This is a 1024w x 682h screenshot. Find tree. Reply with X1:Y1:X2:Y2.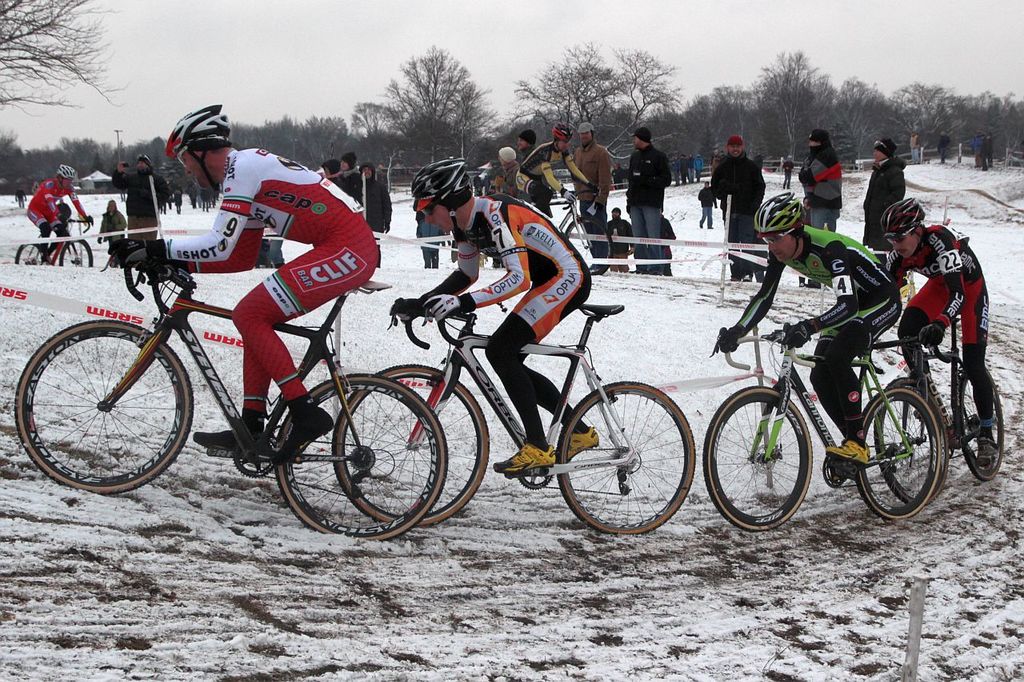
756:50:841:157.
